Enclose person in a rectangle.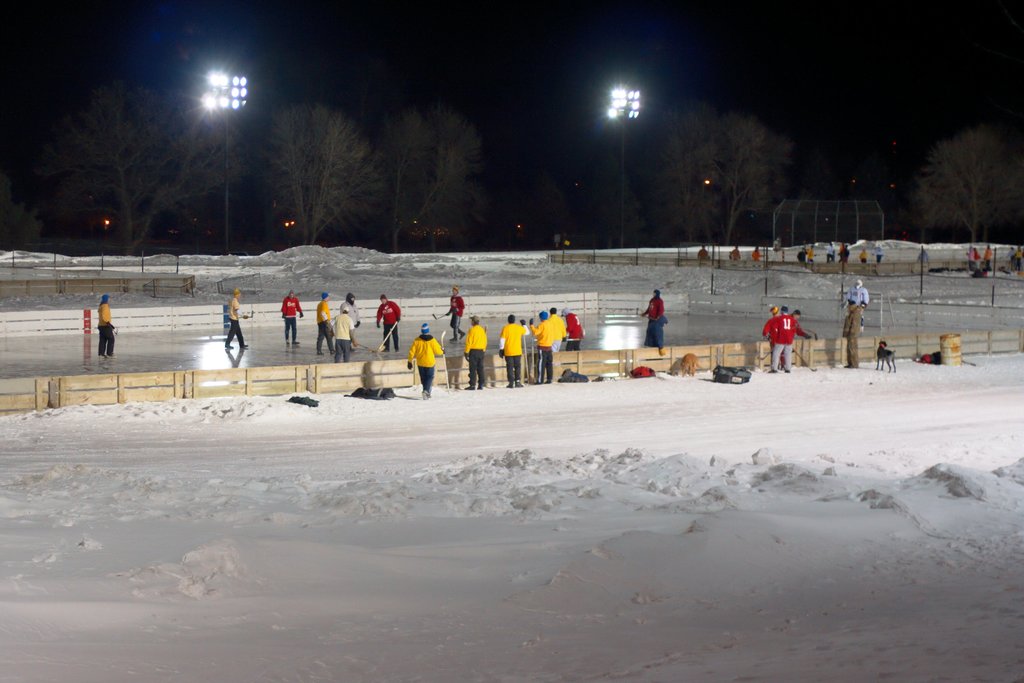
x1=407 y1=327 x2=444 y2=397.
